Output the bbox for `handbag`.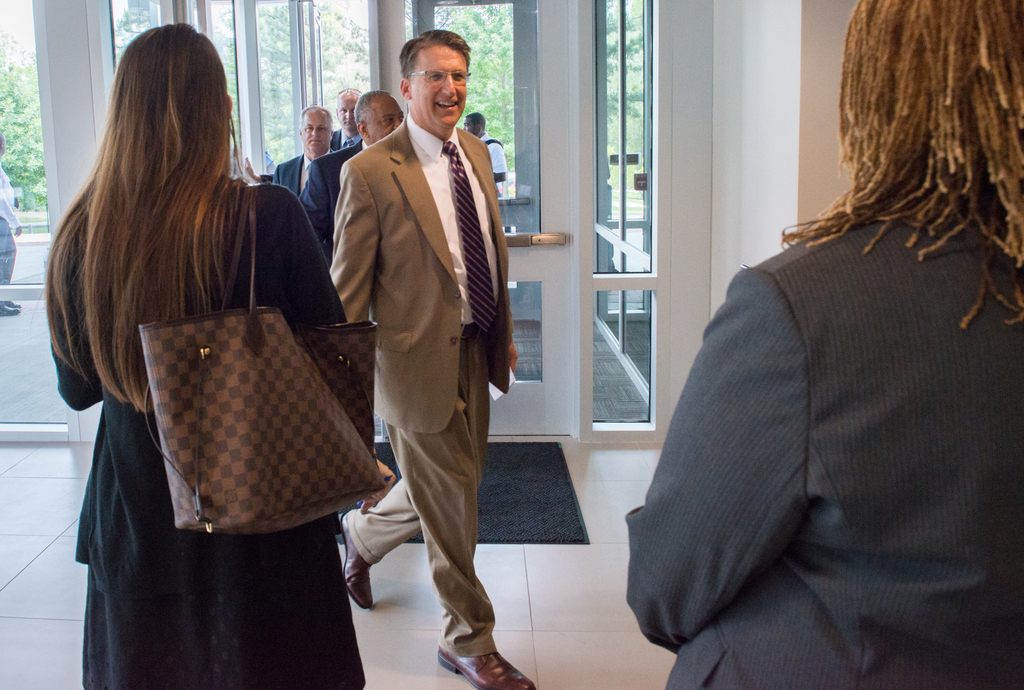
bbox(132, 182, 384, 541).
